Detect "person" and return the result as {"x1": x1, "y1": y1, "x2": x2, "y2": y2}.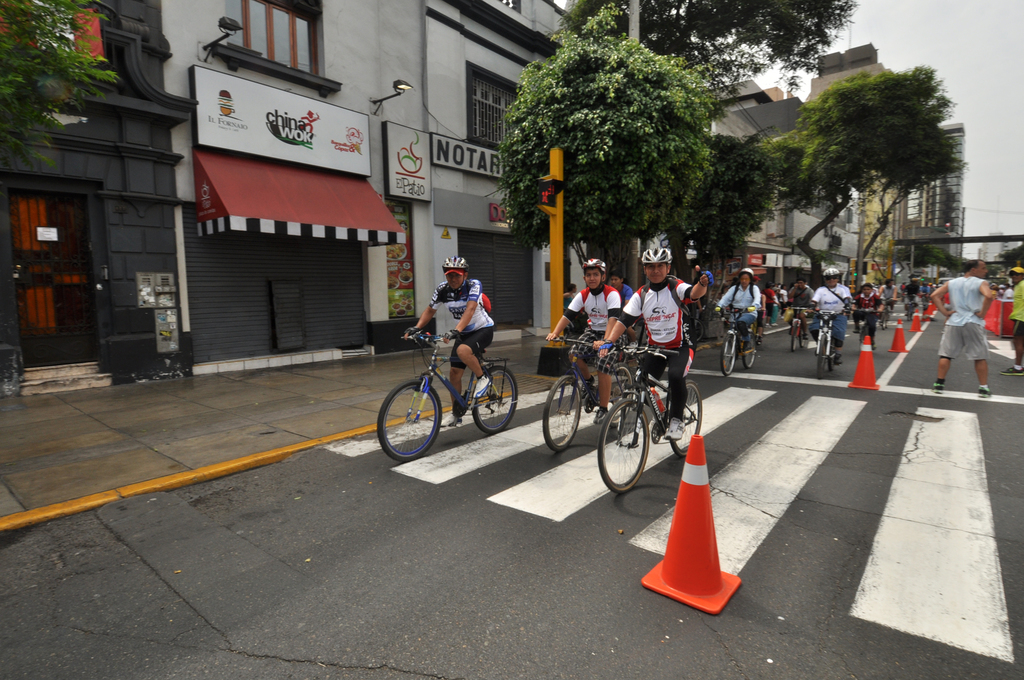
{"x1": 811, "y1": 280, "x2": 851, "y2": 354}.
